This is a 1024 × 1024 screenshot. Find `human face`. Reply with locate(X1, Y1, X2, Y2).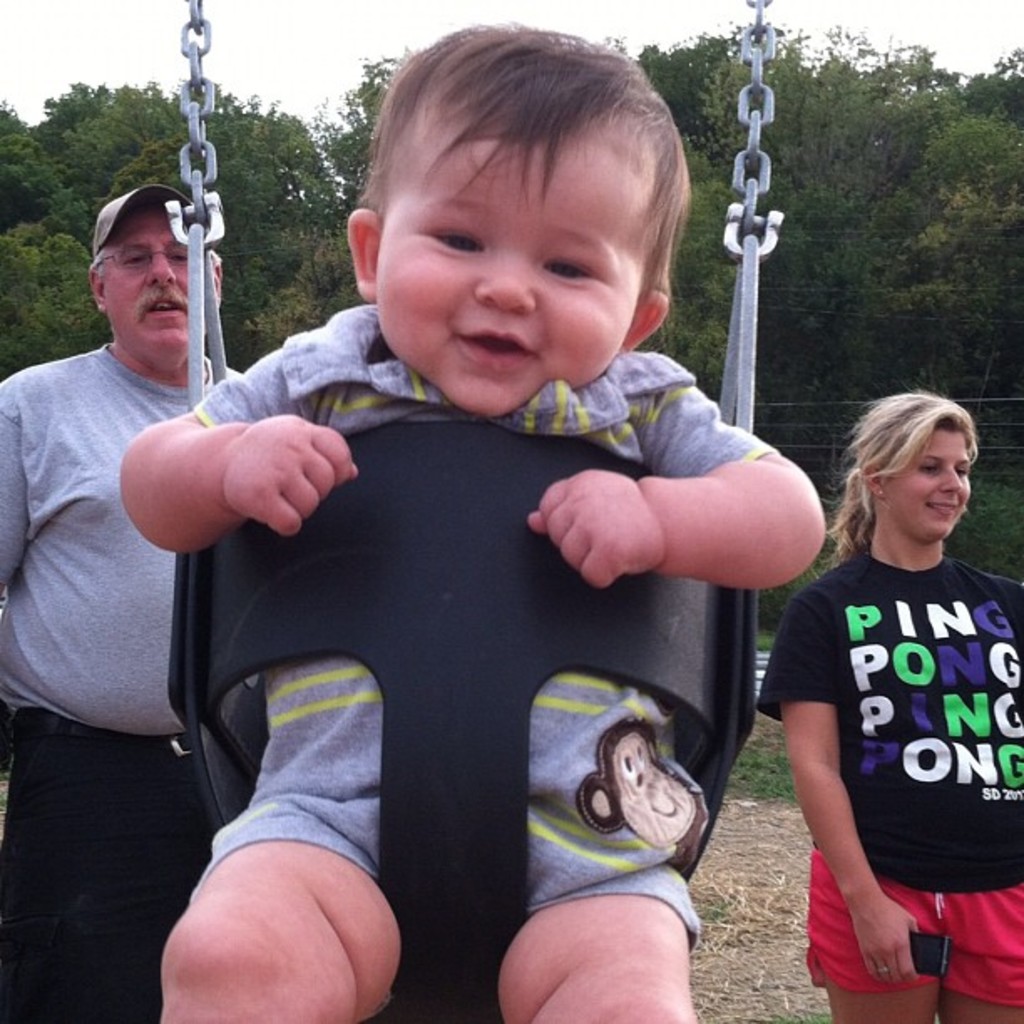
locate(99, 204, 207, 353).
